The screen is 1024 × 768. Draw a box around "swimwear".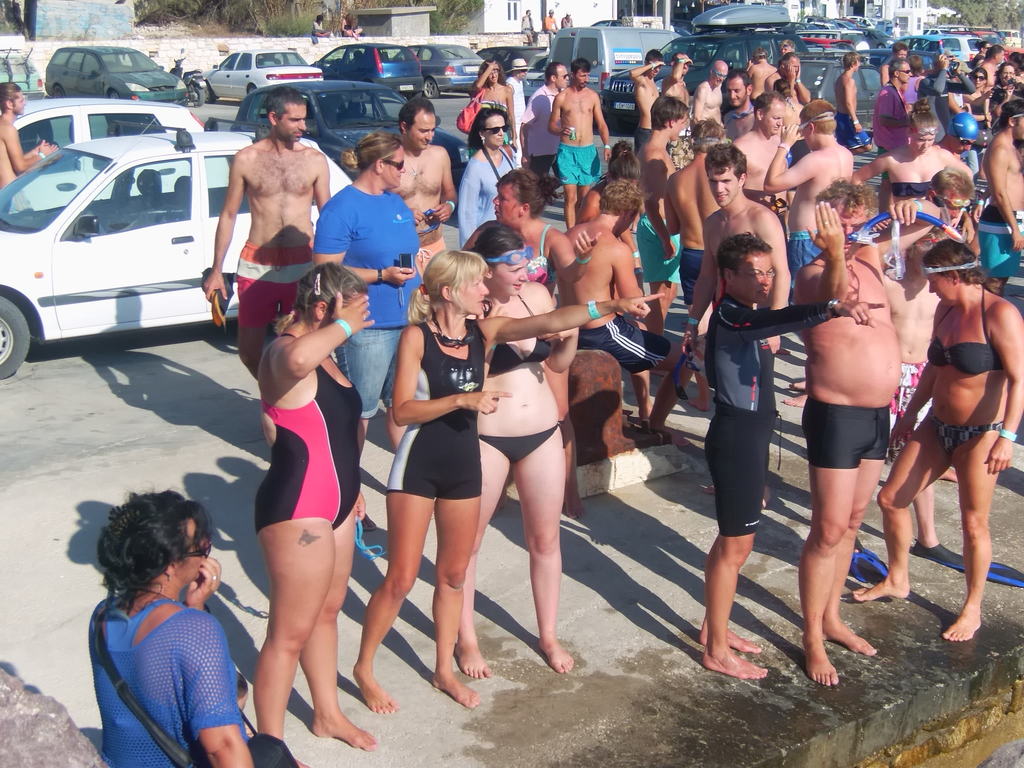
256, 333, 367, 535.
